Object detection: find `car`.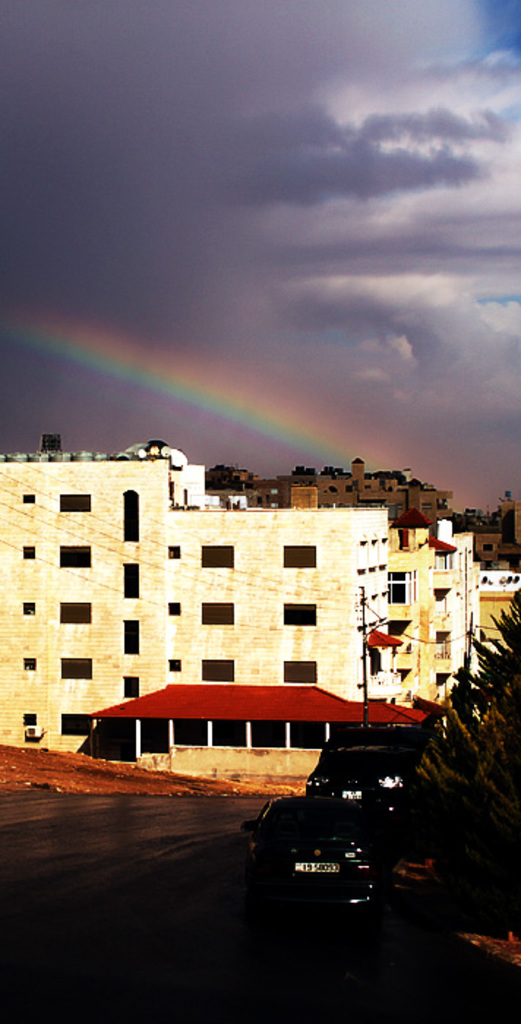
x1=250 y1=777 x2=385 y2=917.
